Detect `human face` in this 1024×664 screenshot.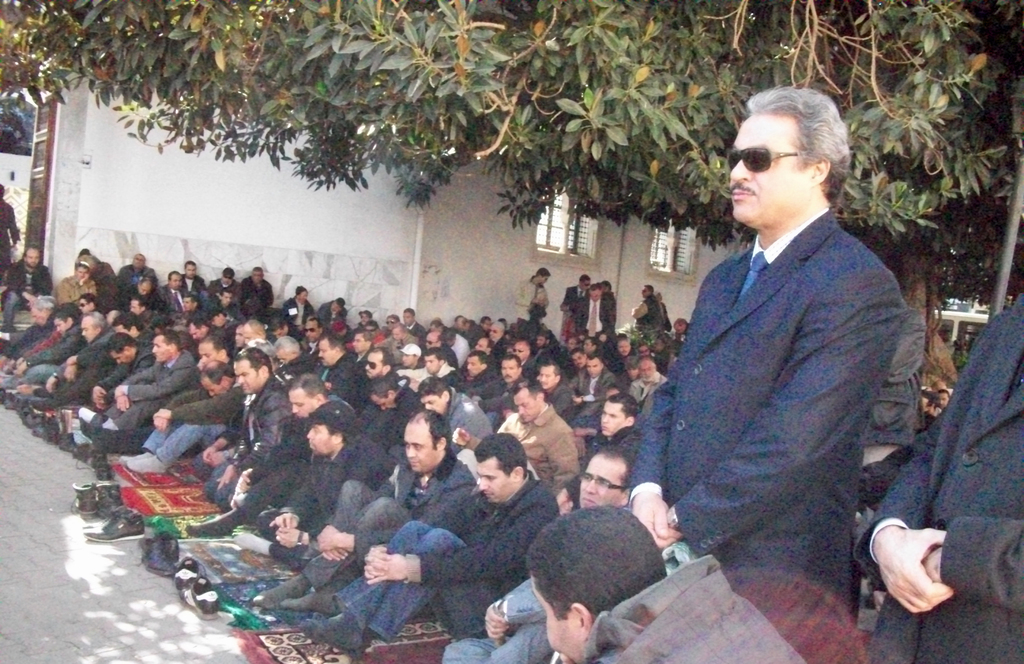
Detection: [241, 322, 255, 342].
